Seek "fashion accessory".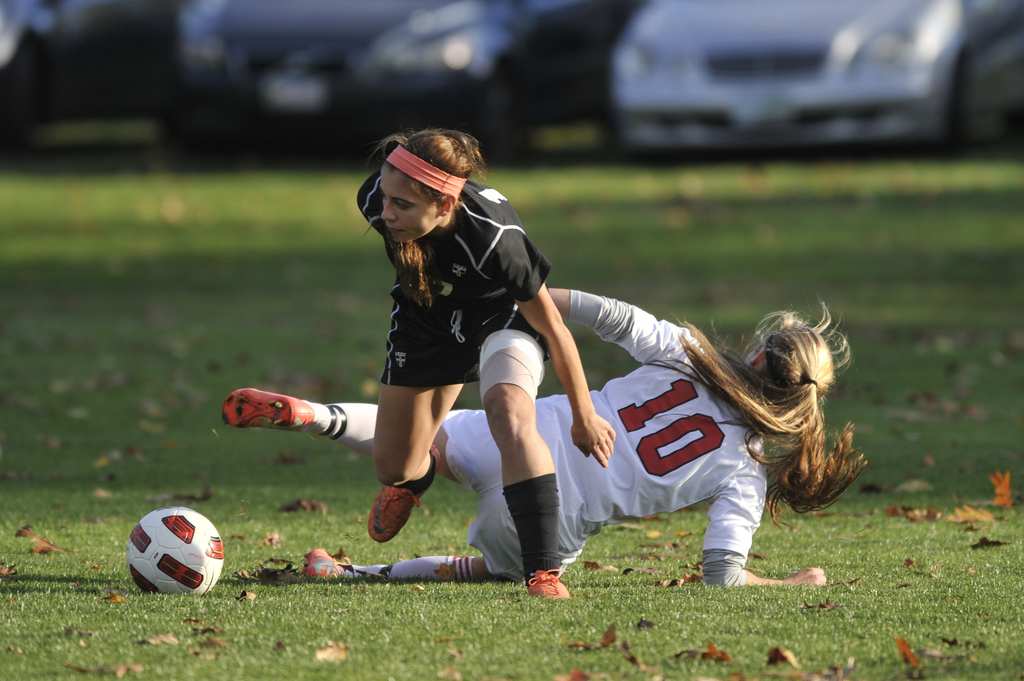
{"x1": 351, "y1": 555, "x2": 470, "y2": 584}.
